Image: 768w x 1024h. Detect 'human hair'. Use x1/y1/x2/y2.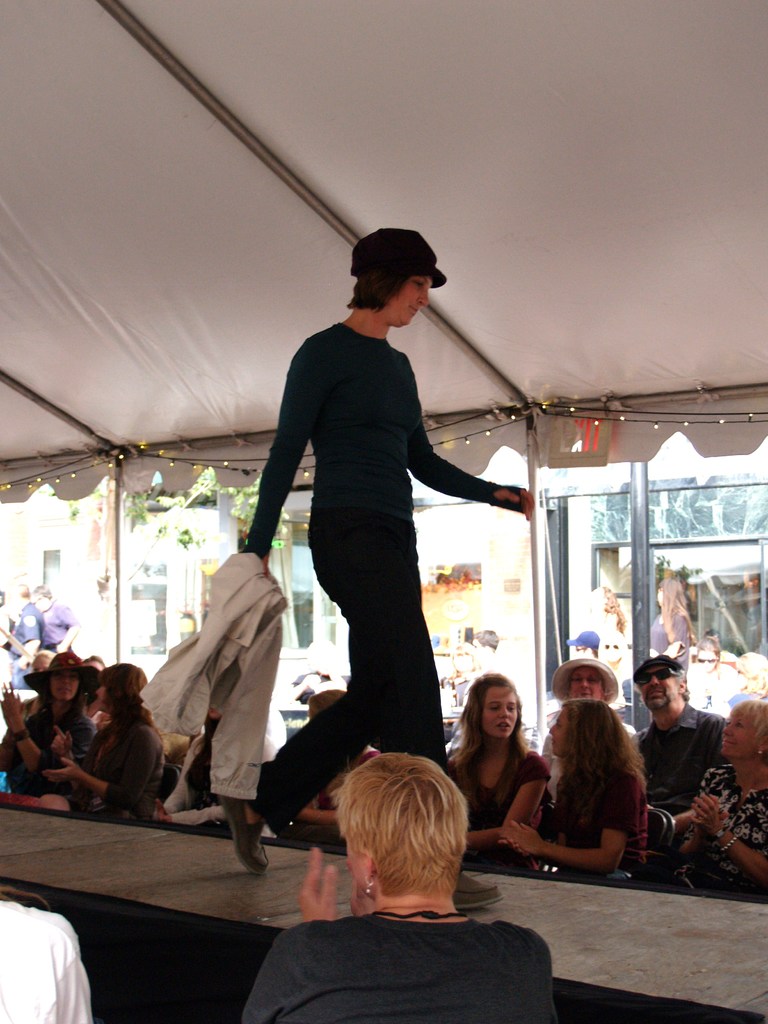
14/584/30/600.
